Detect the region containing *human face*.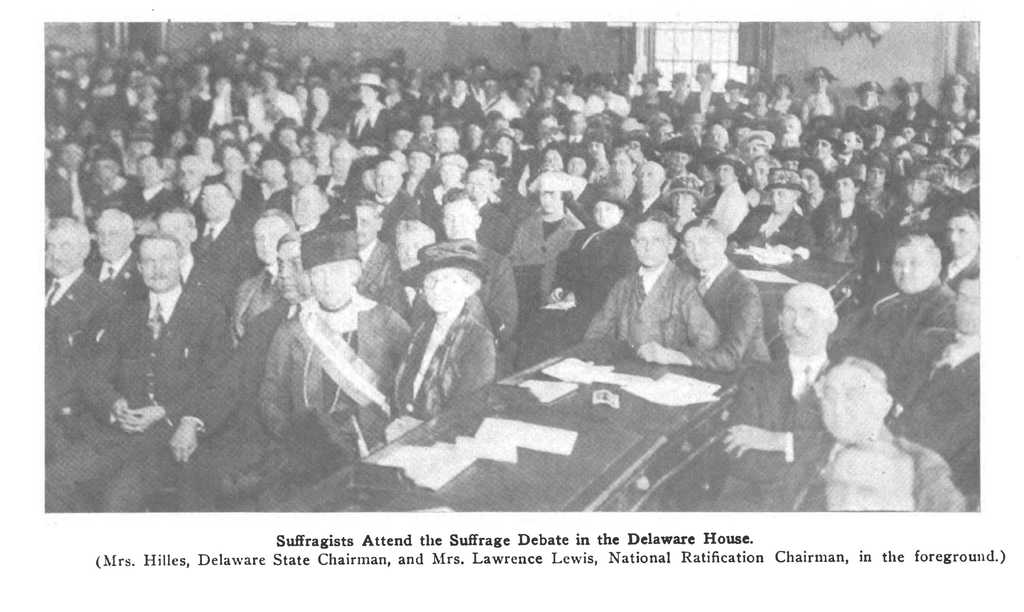
223, 143, 246, 173.
